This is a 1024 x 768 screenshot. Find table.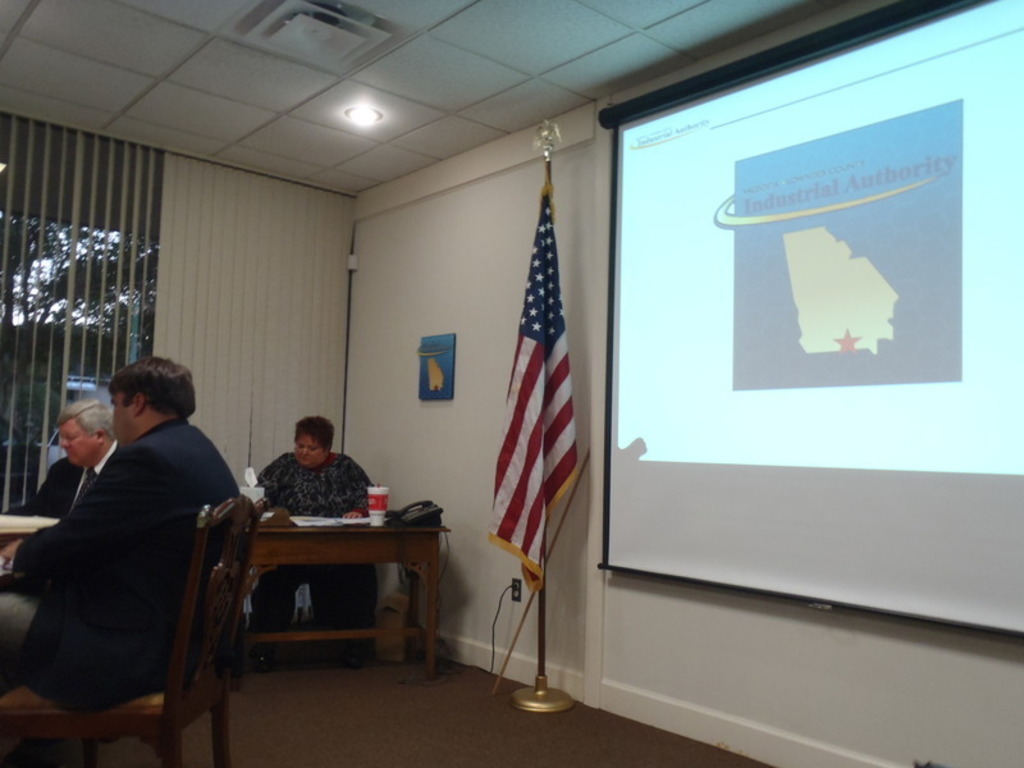
Bounding box: x1=0, y1=512, x2=61, y2=548.
